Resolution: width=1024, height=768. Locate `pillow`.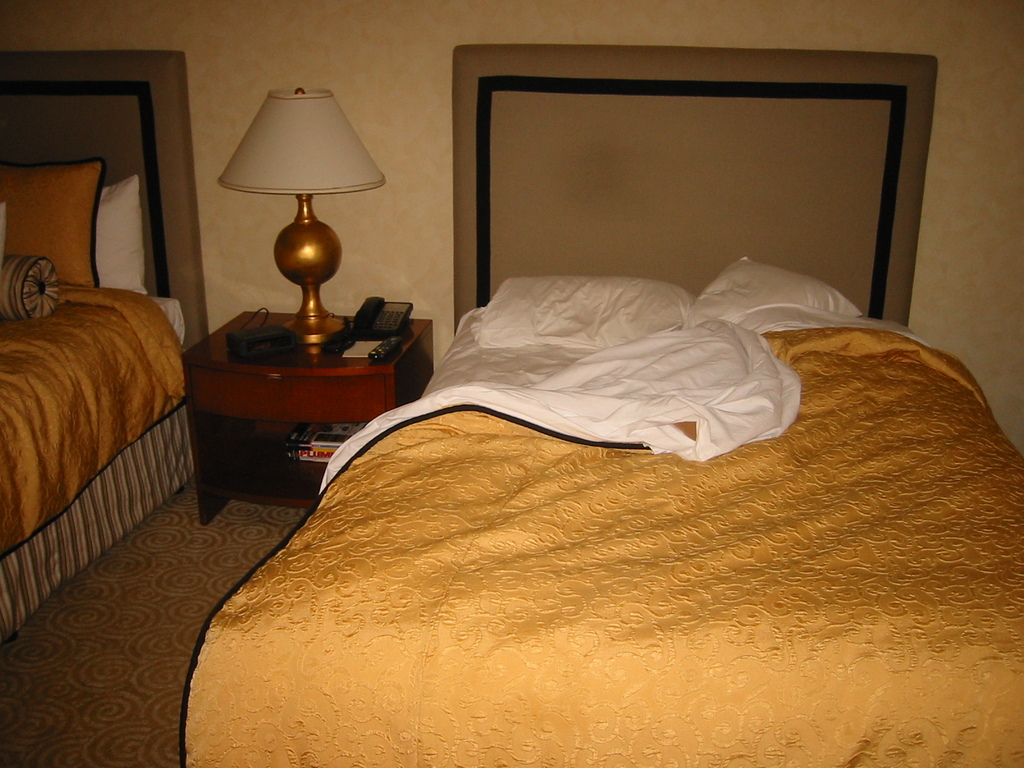
460/268/707/346.
